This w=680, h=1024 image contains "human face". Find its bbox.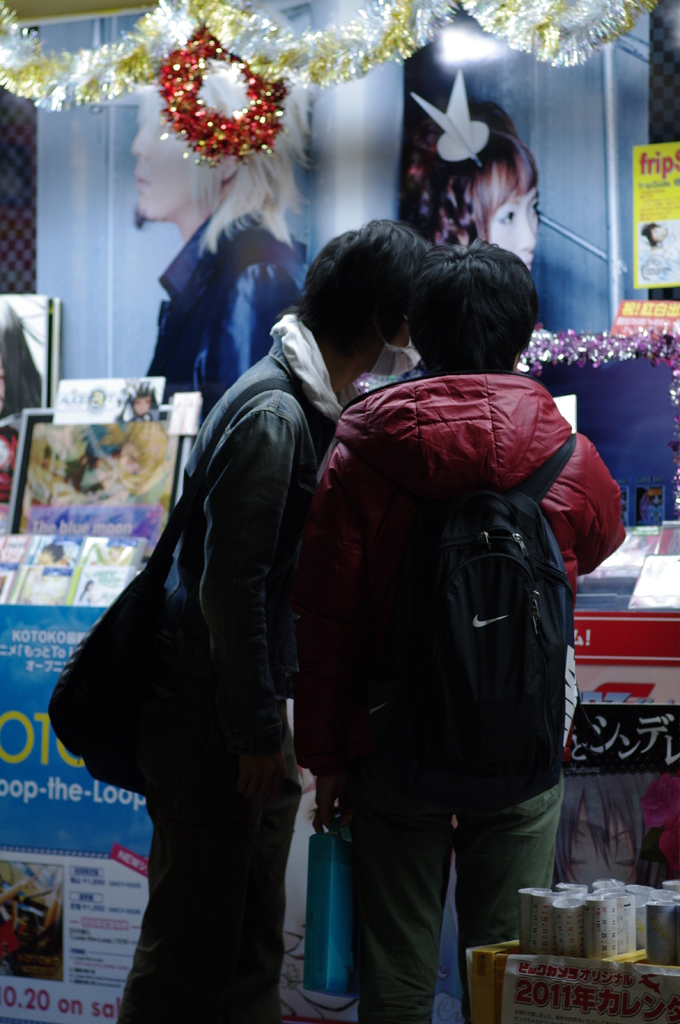
BBox(485, 162, 544, 267).
